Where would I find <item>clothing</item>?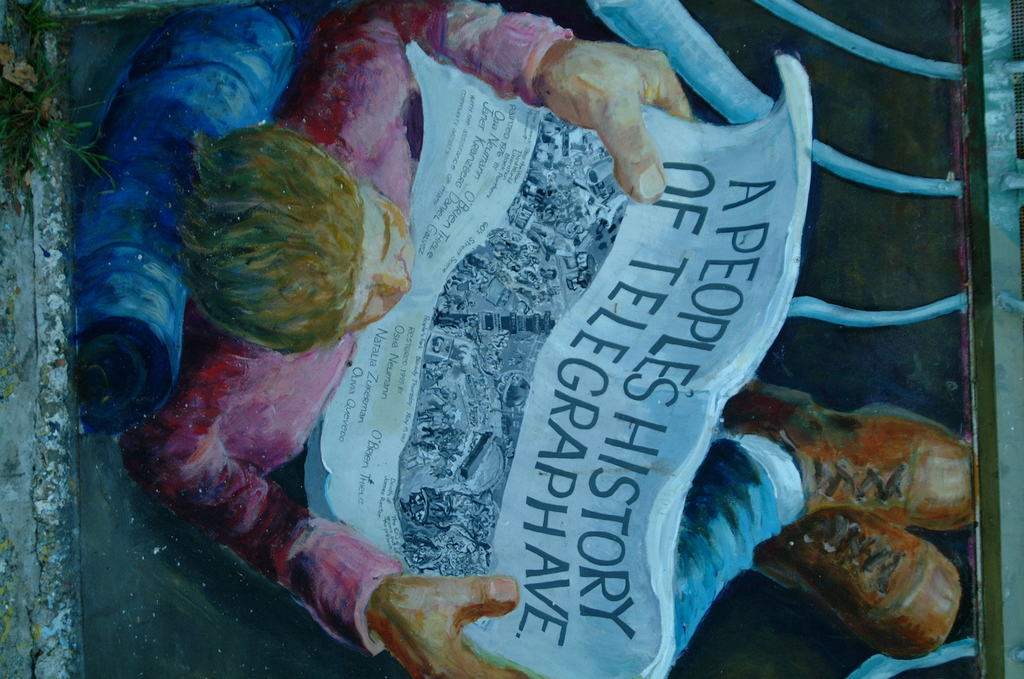
At pyautogui.locateOnScreen(152, 0, 819, 665).
